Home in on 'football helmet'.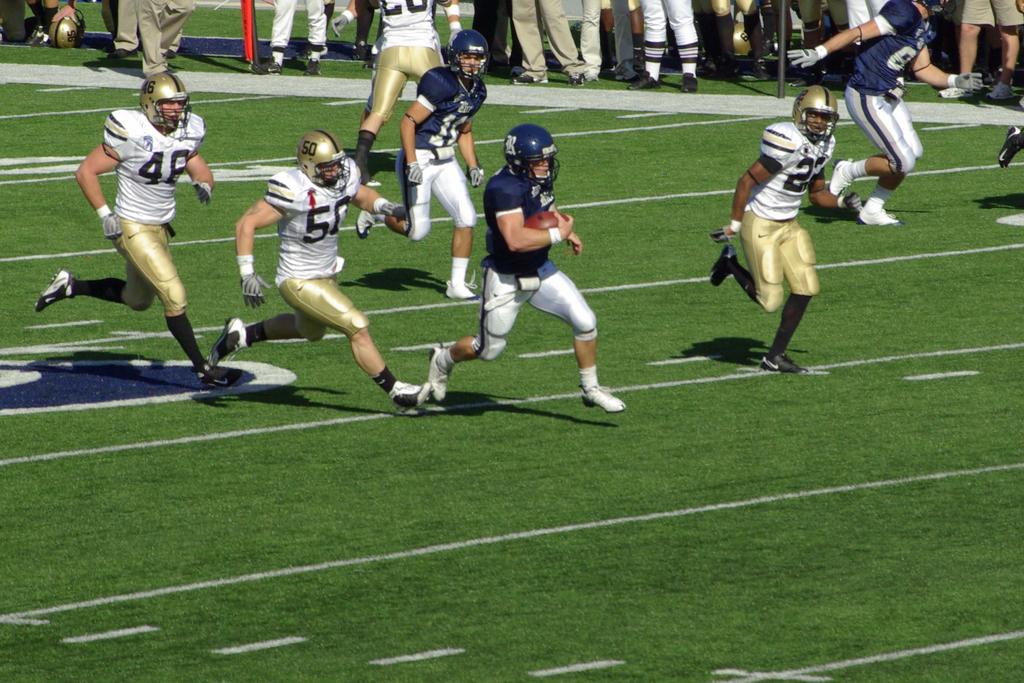
Homed in at box=[791, 83, 849, 141].
